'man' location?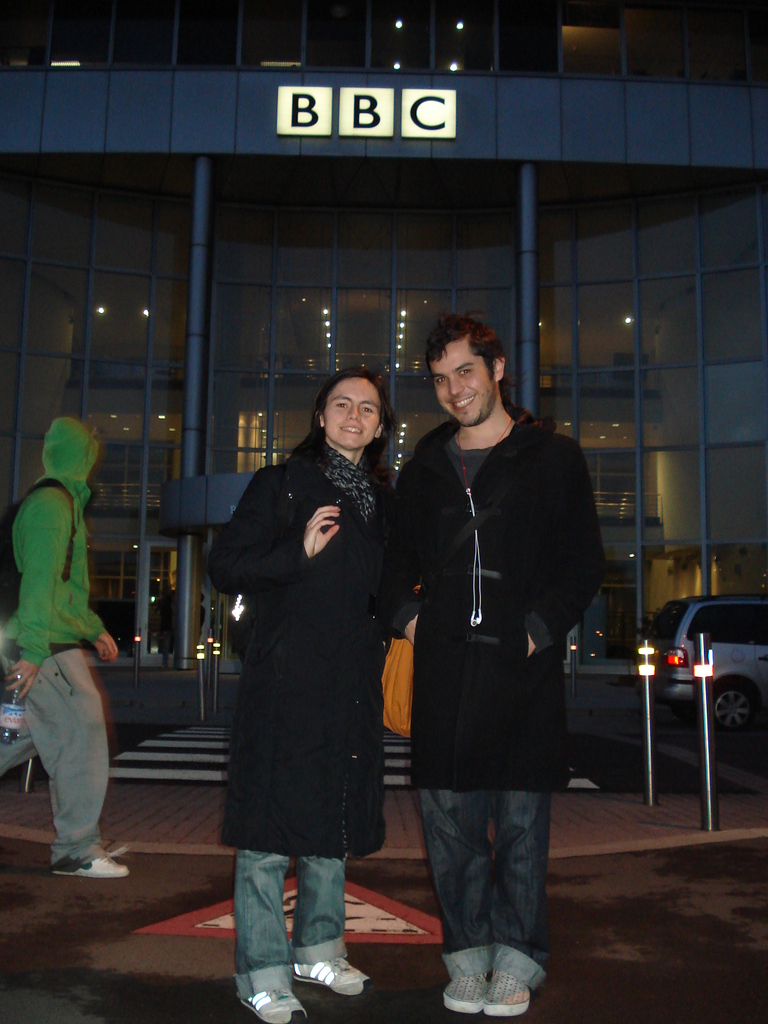
[left=206, top=367, right=416, bottom=1023]
